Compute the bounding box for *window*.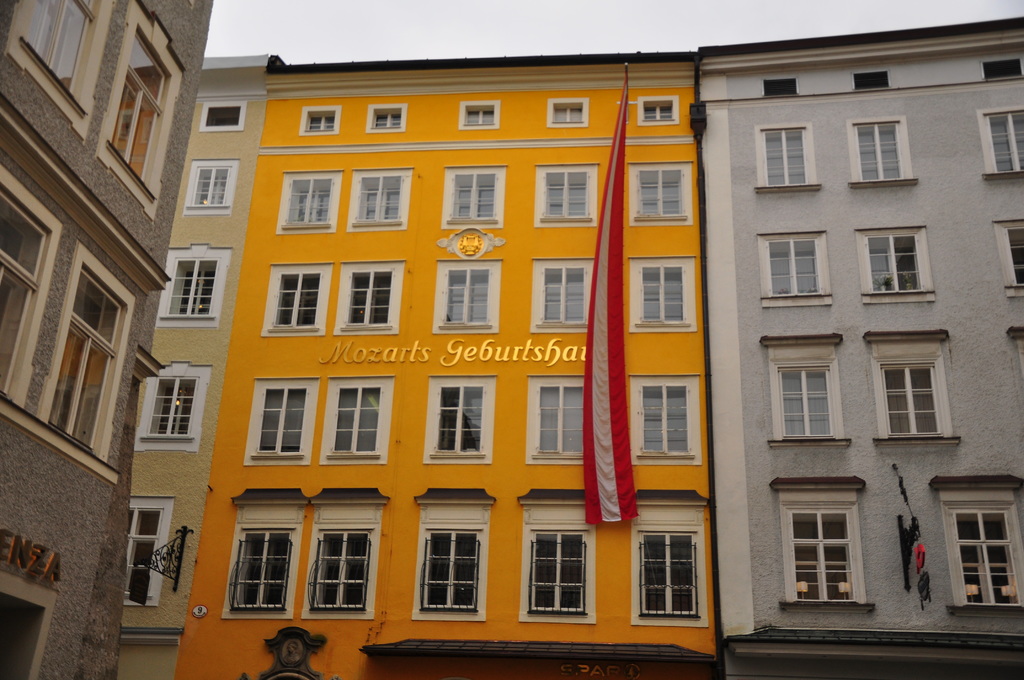
554, 100, 586, 125.
